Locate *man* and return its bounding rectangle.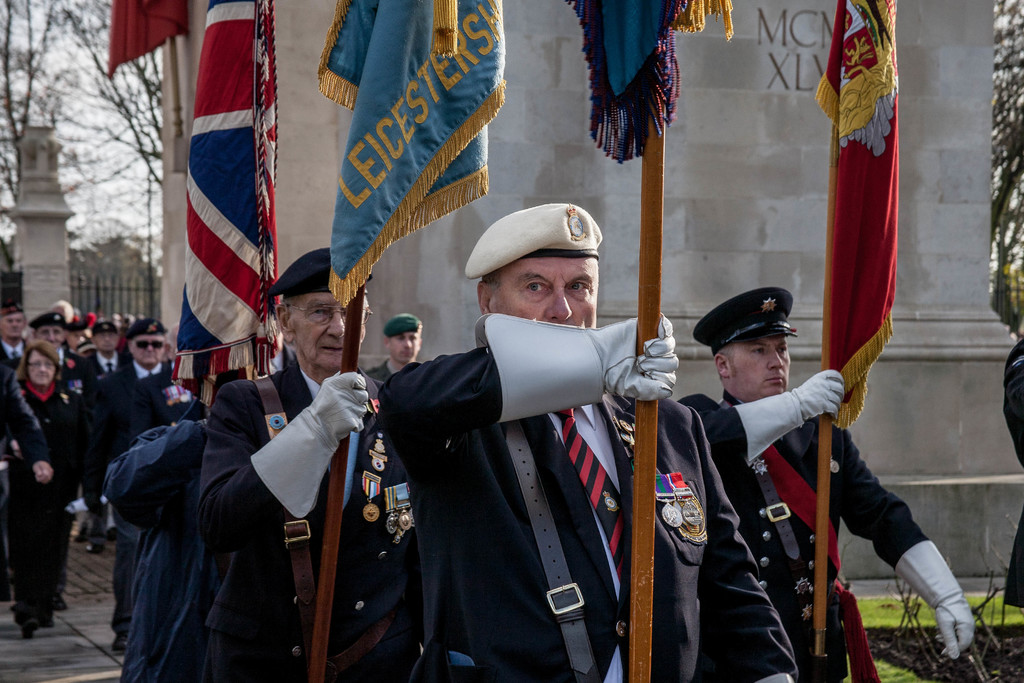
select_region(93, 316, 173, 654).
